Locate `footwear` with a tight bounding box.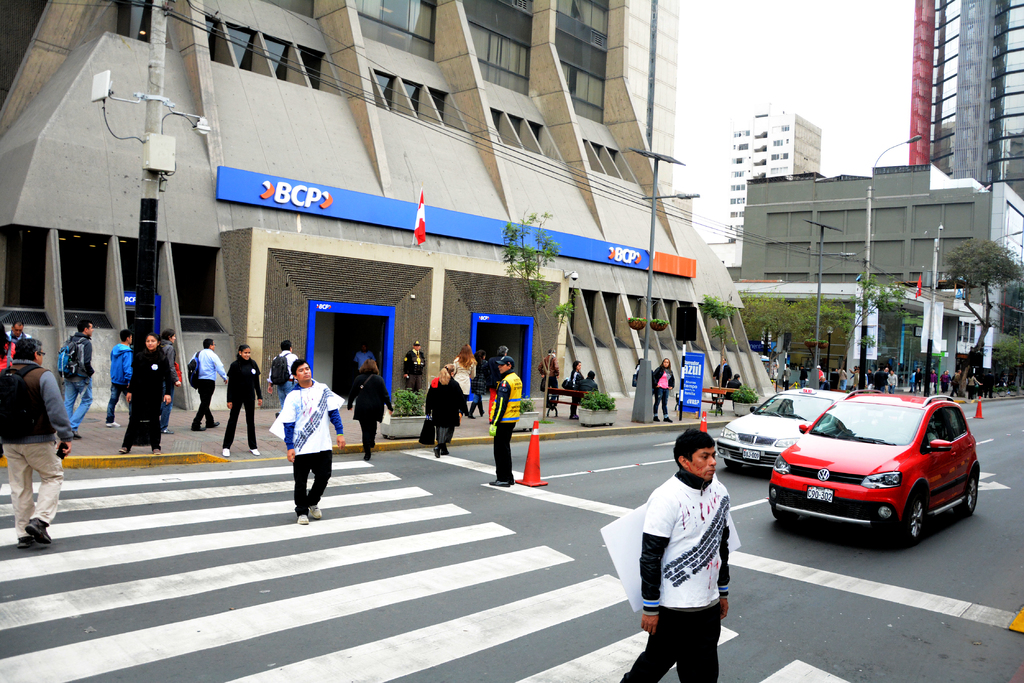
select_region(104, 419, 121, 430).
